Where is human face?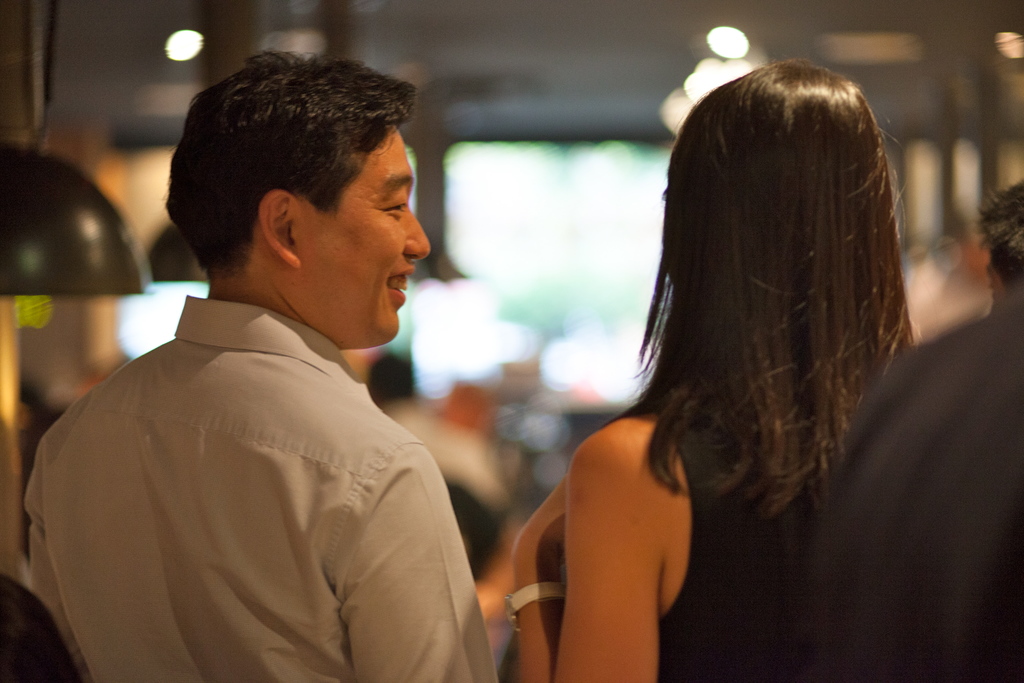
308:126:431:345.
